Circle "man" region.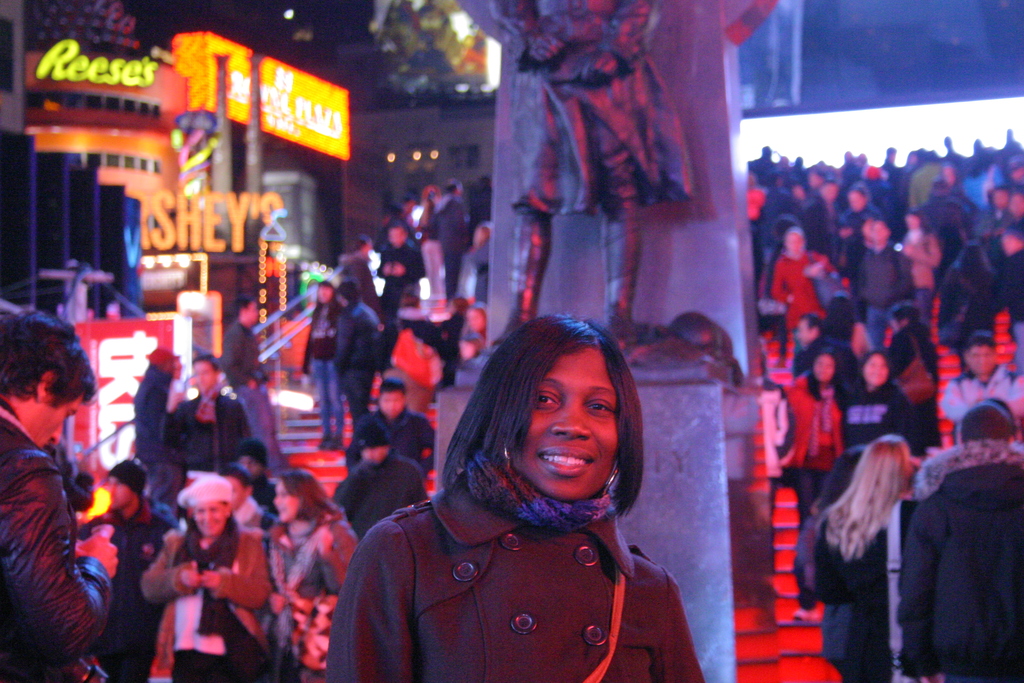
Region: l=343, t=377, r=438, b=470.
